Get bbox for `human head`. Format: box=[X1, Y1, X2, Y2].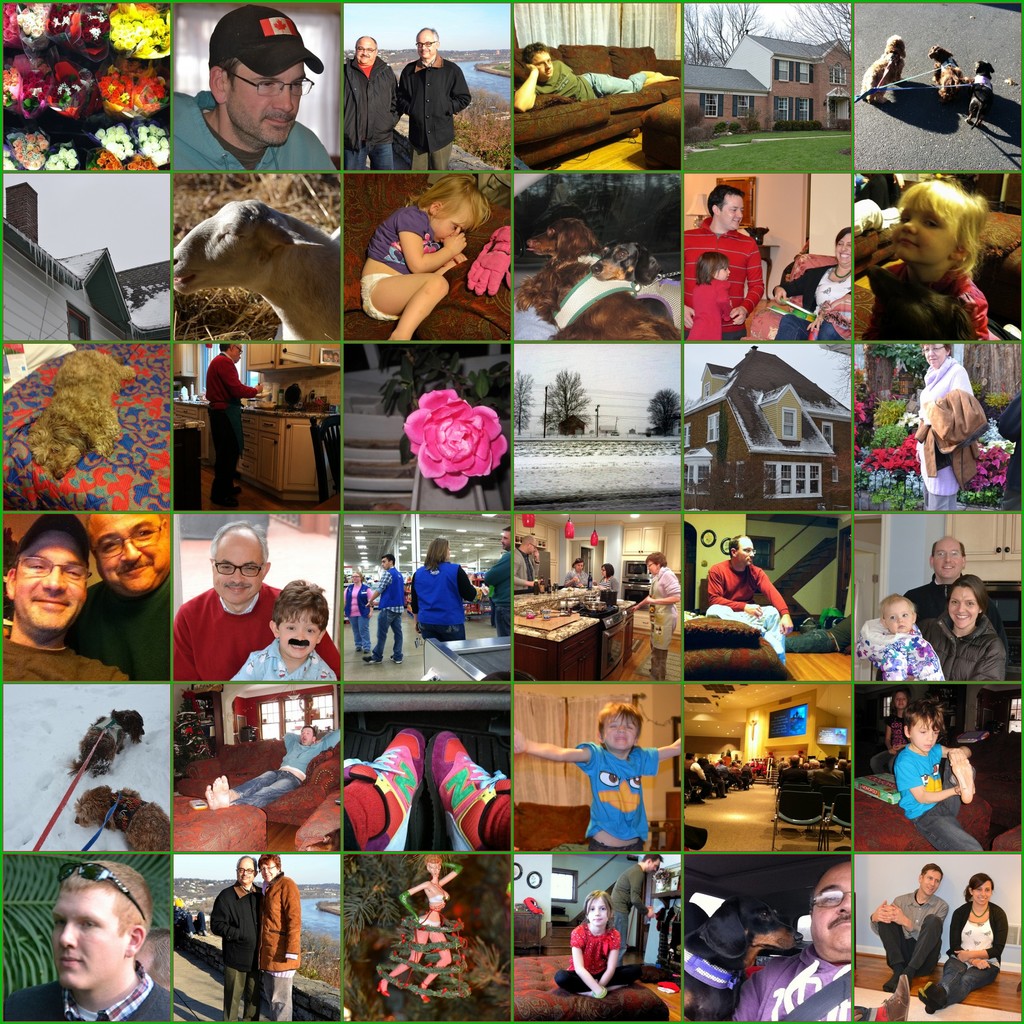
box=[597, 705, 644, 758].
